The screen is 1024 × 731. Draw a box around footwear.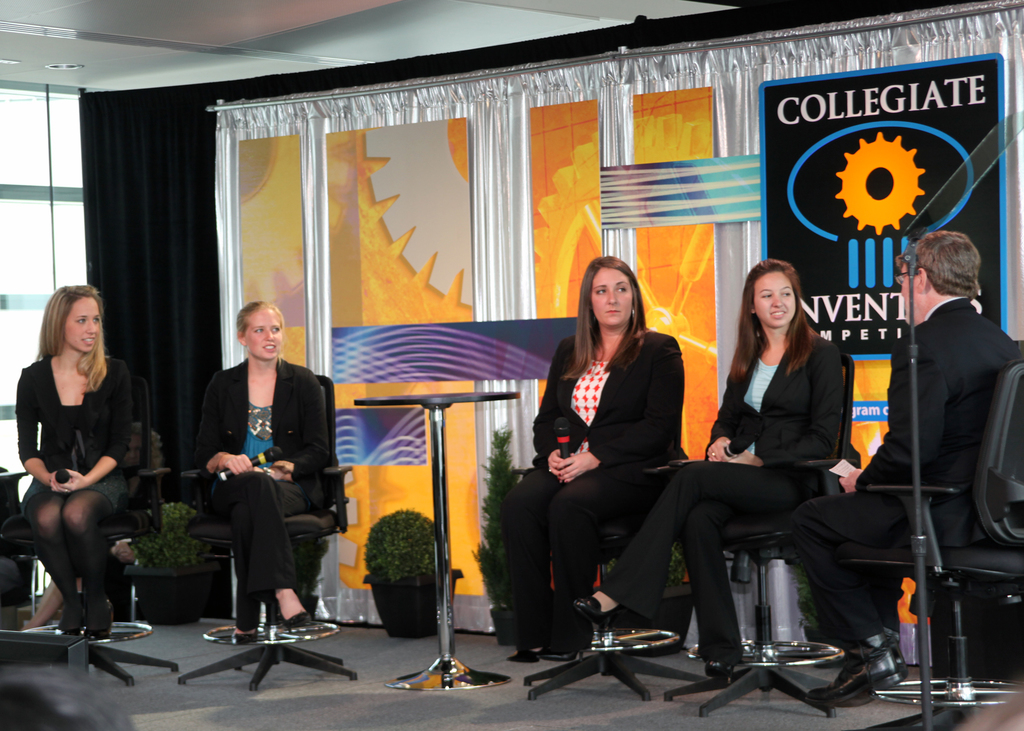
detection(577, 588, 625, 620).
